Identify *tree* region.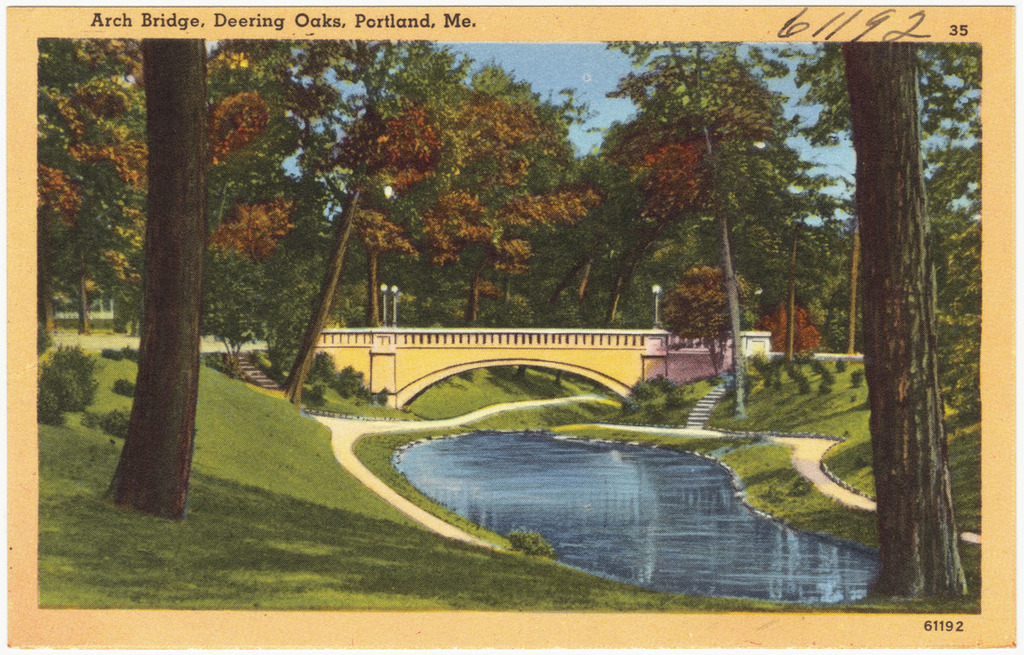
Region: left=42, top=40, right=148, bottom=347.
